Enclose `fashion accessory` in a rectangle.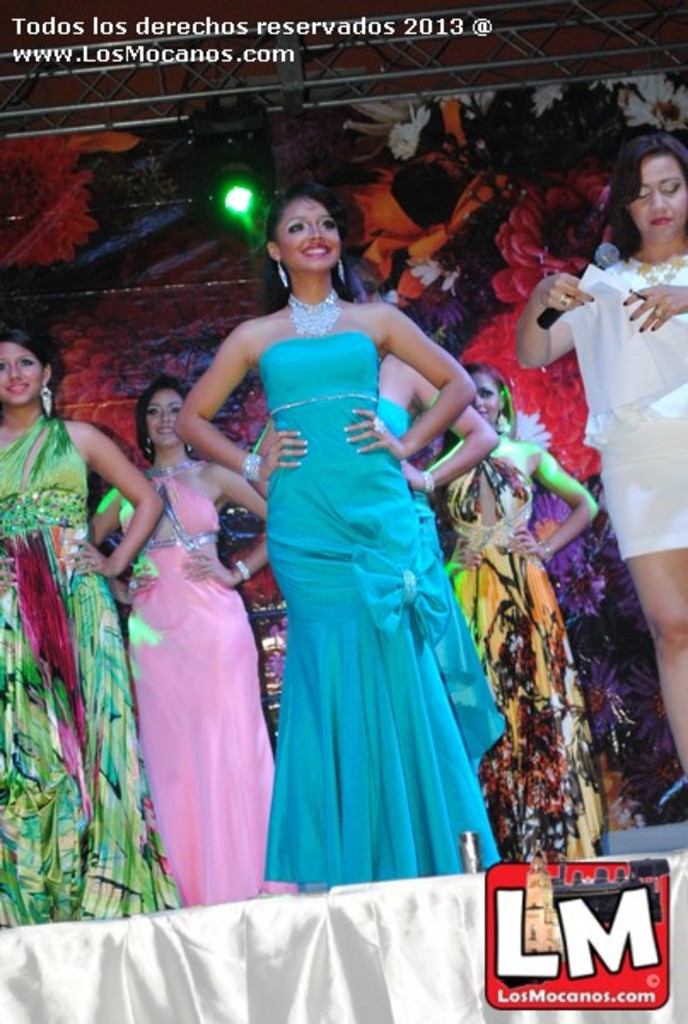
crop(39, 384, 53, 415).
